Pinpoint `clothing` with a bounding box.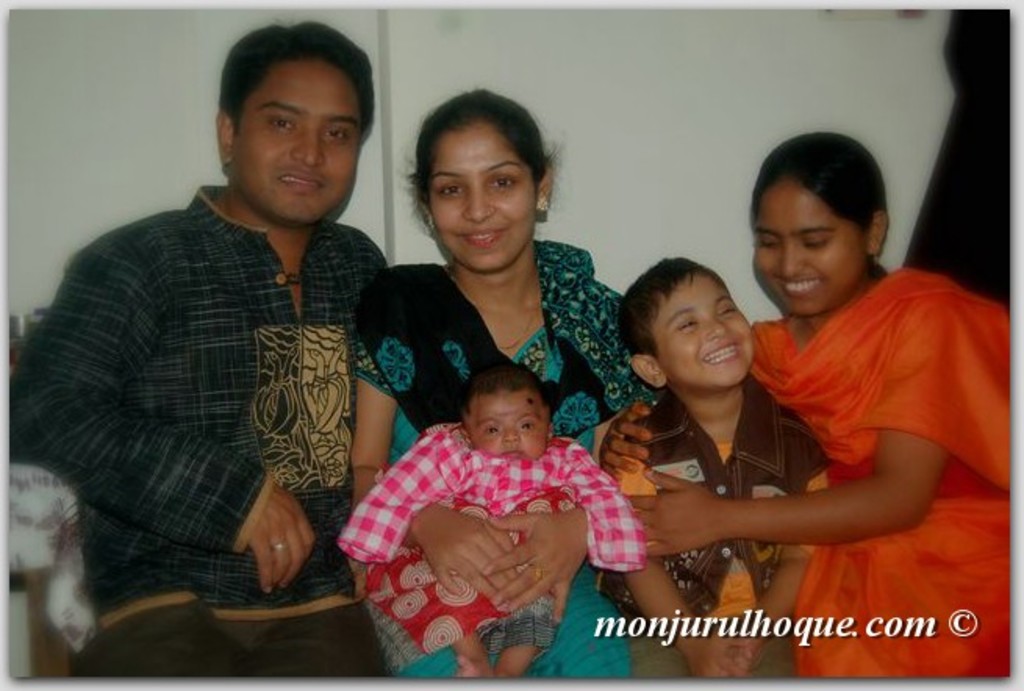
rect(577, 394, 833, 689).
